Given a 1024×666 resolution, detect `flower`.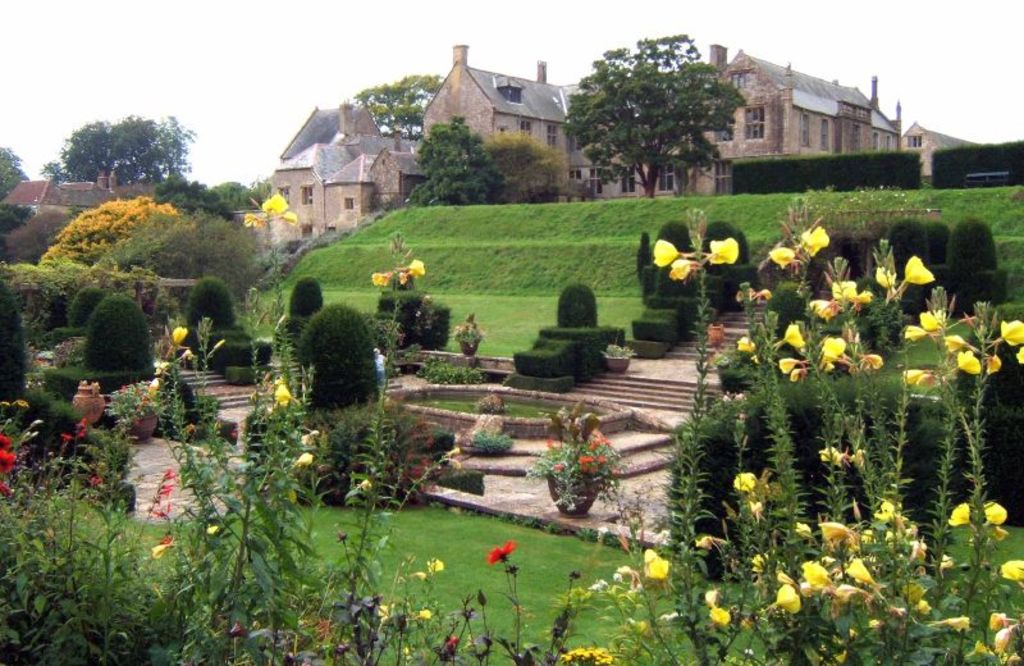
278/205/300/225.
